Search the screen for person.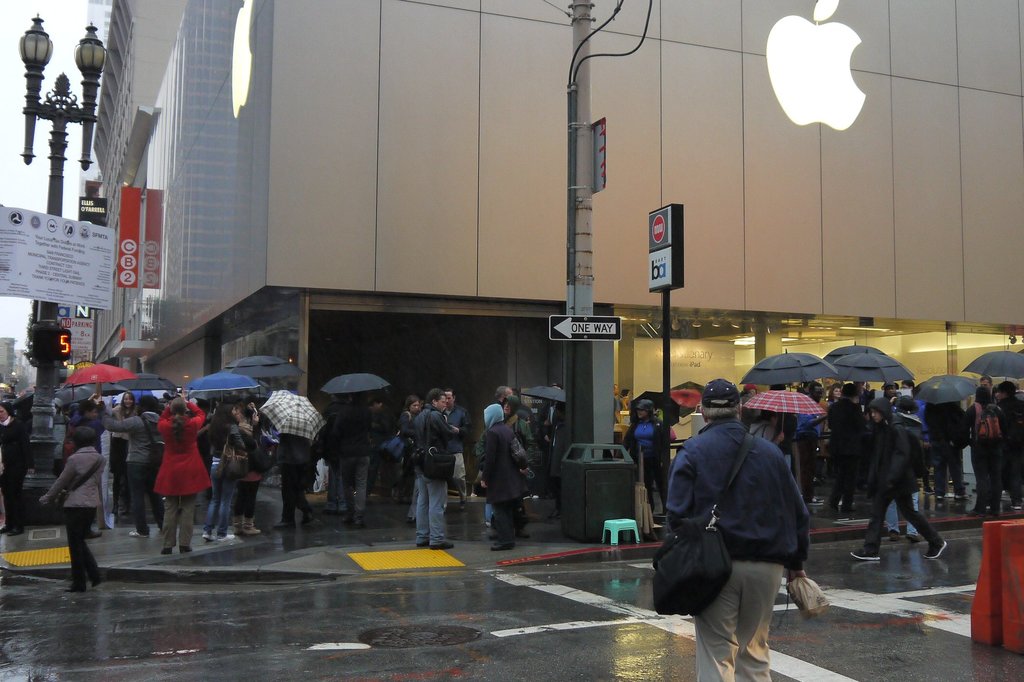
Found at box(821, 372, 839, 414).
